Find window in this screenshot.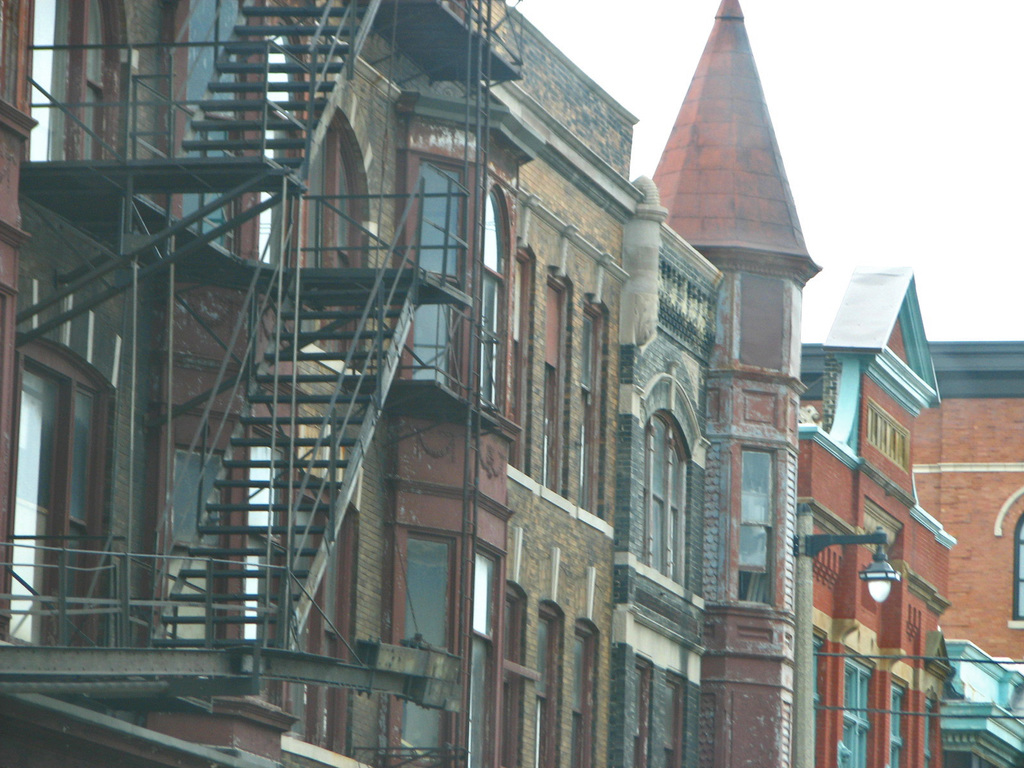
The bounding box for window is Rect(541, 260, 573, 500).
